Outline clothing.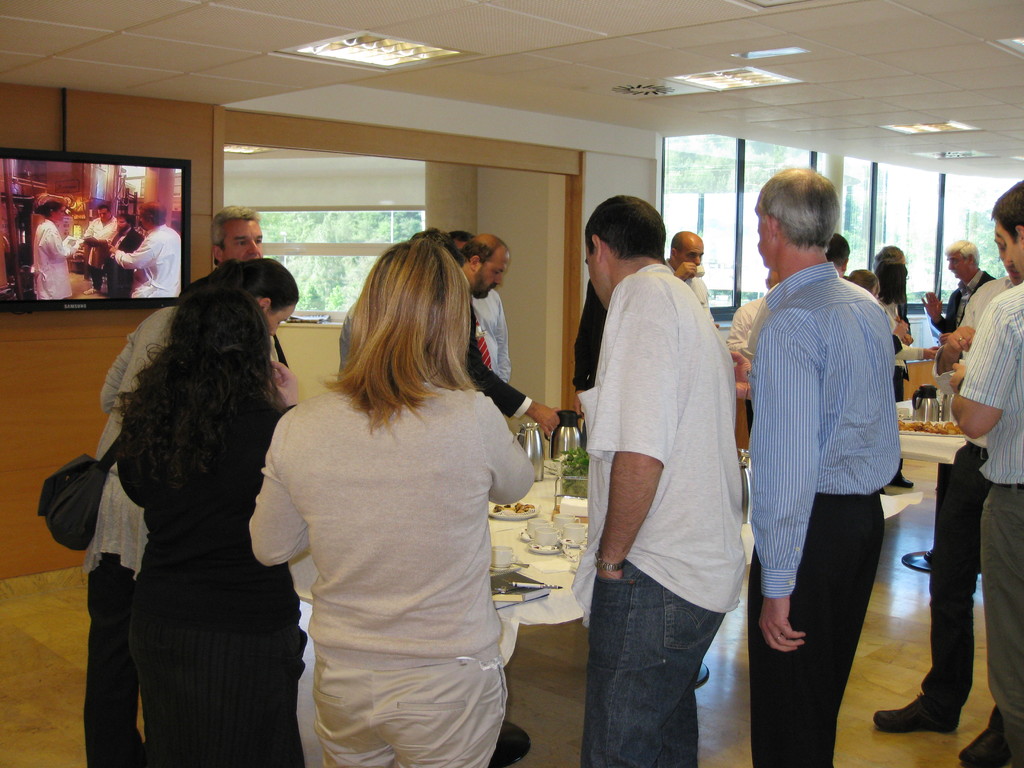
Outline: {"left": 245, "top": 379, "right": 538, "bottom": 767}.
